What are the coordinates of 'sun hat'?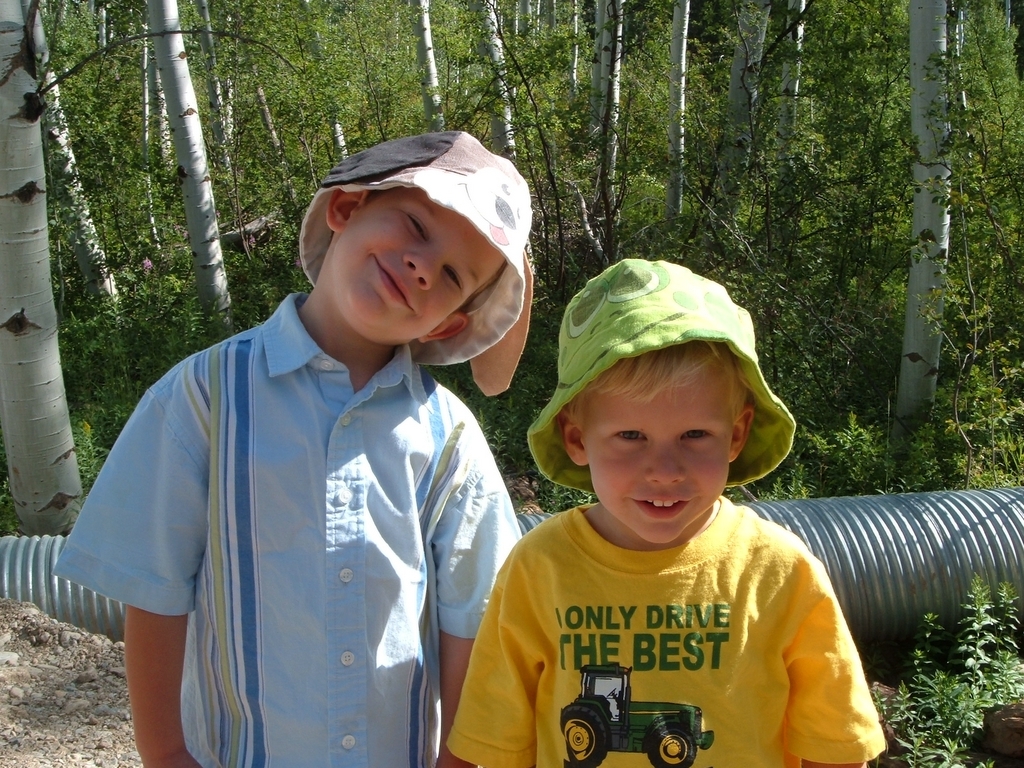
(x1=297, y1=134, x2=531, y2=403).
